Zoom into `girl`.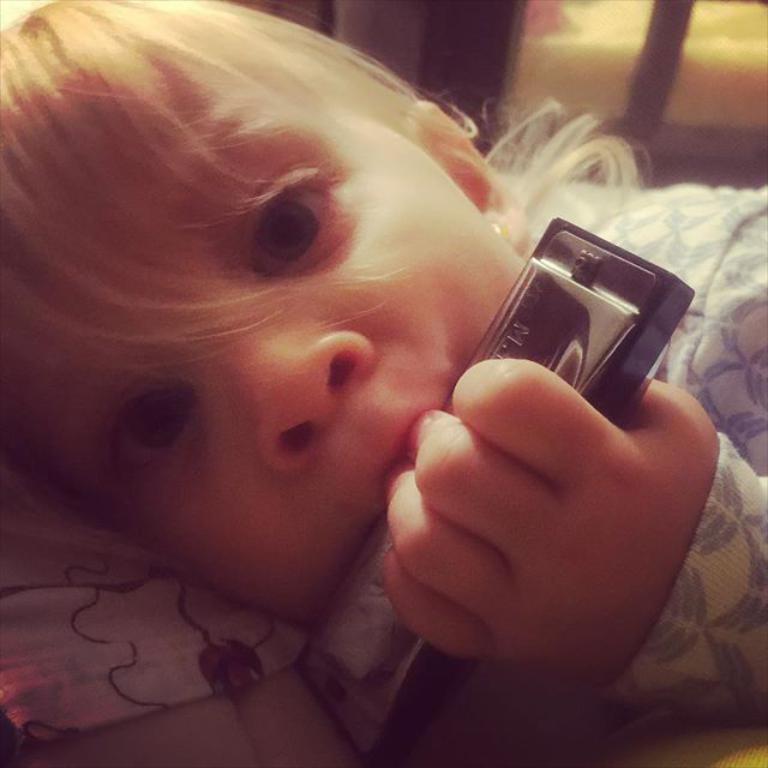
Zoom target: [0,0,767,742].
